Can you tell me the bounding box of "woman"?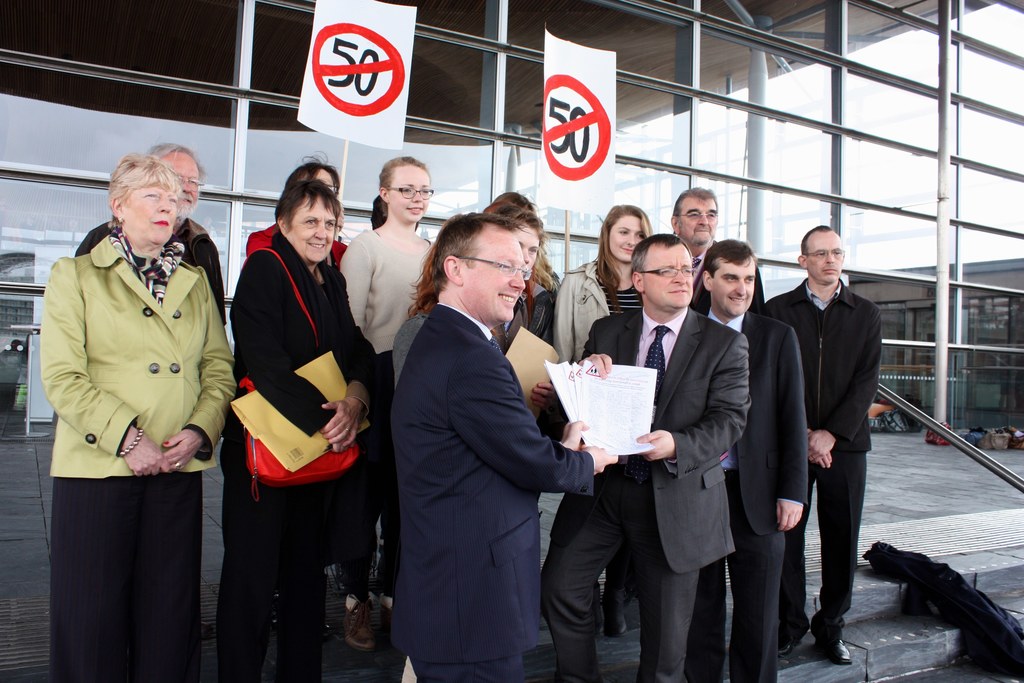
box=[487, 208, 562, 425].
